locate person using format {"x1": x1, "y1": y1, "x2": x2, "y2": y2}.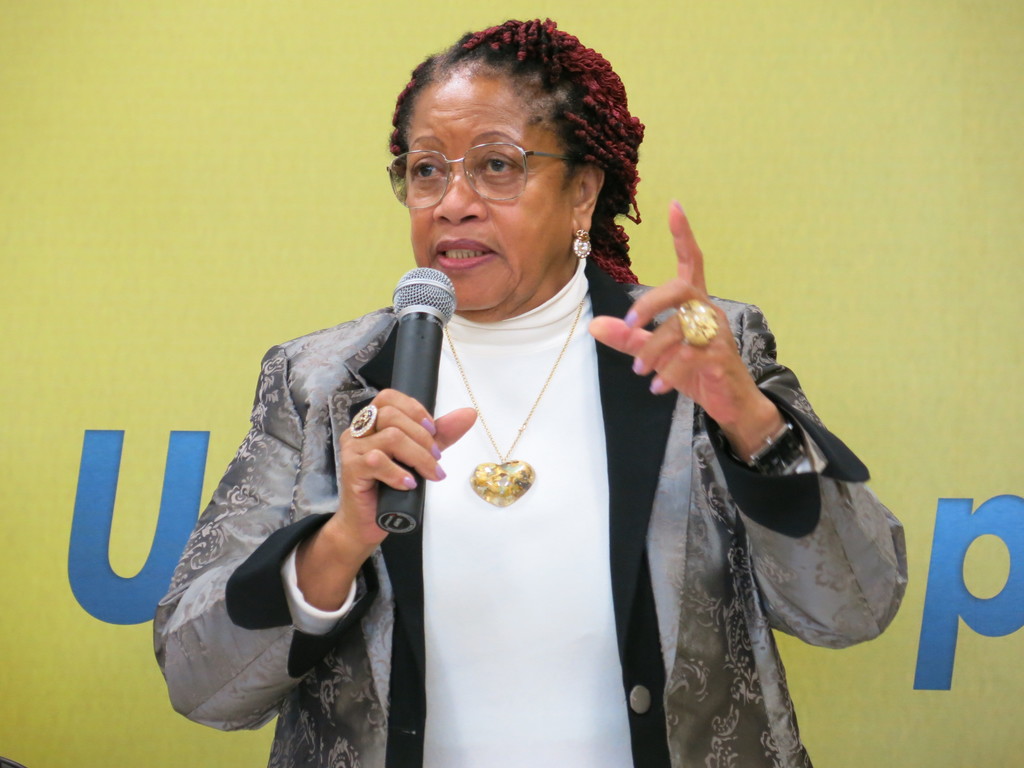
{"x1": 151, "y1": 20, "x2": 909, "y2": 767}.
